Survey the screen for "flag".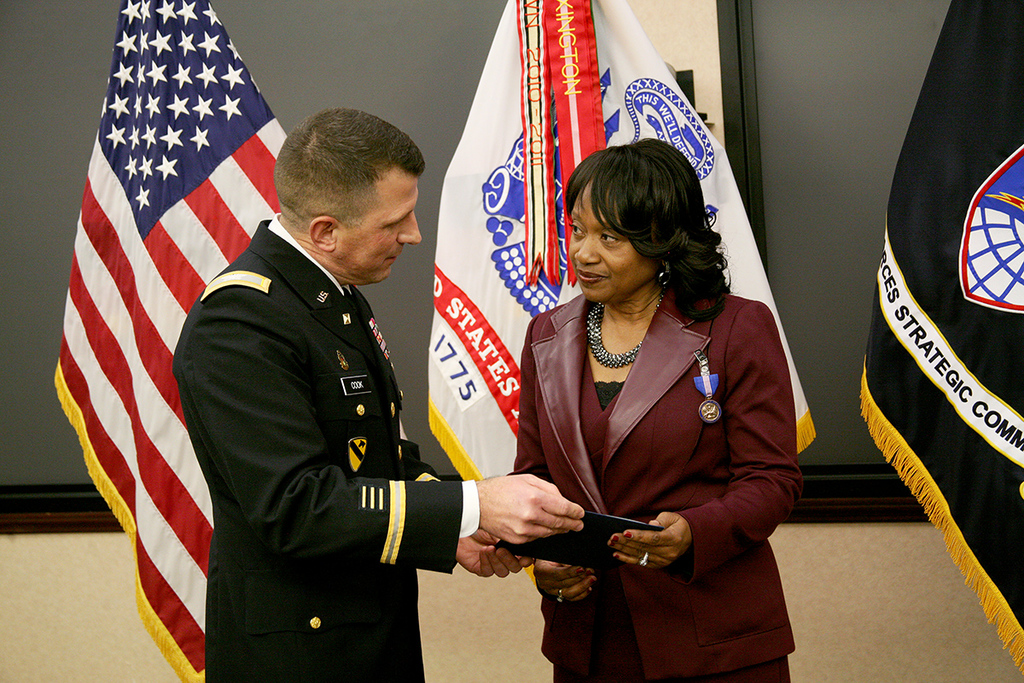
Survey found: BBox(861, 0, 1023, 682).
